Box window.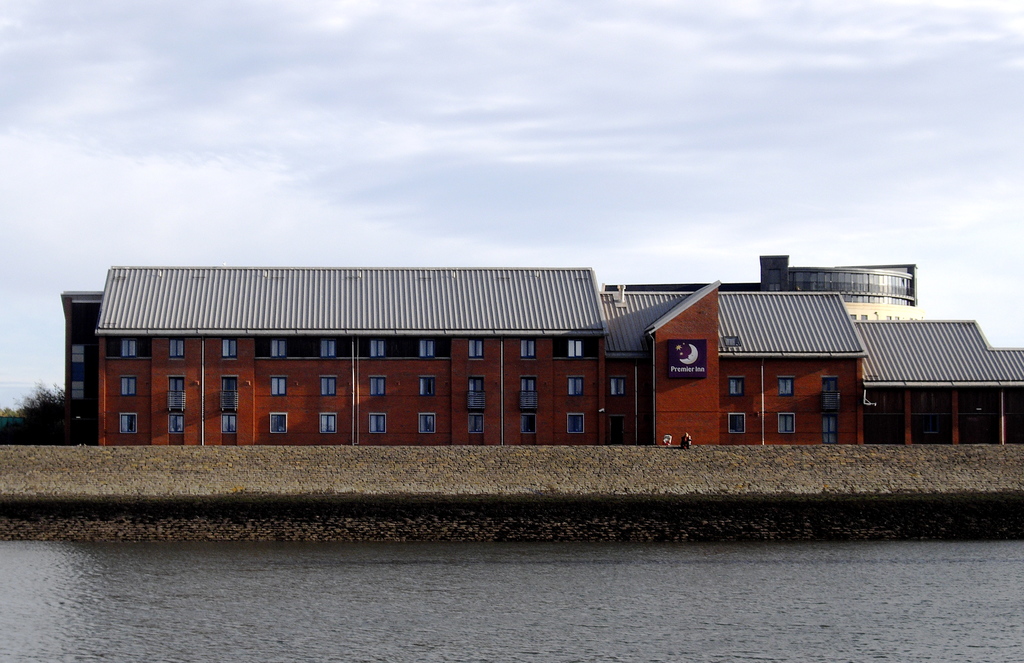
<box>268,413,285,435</box>.
